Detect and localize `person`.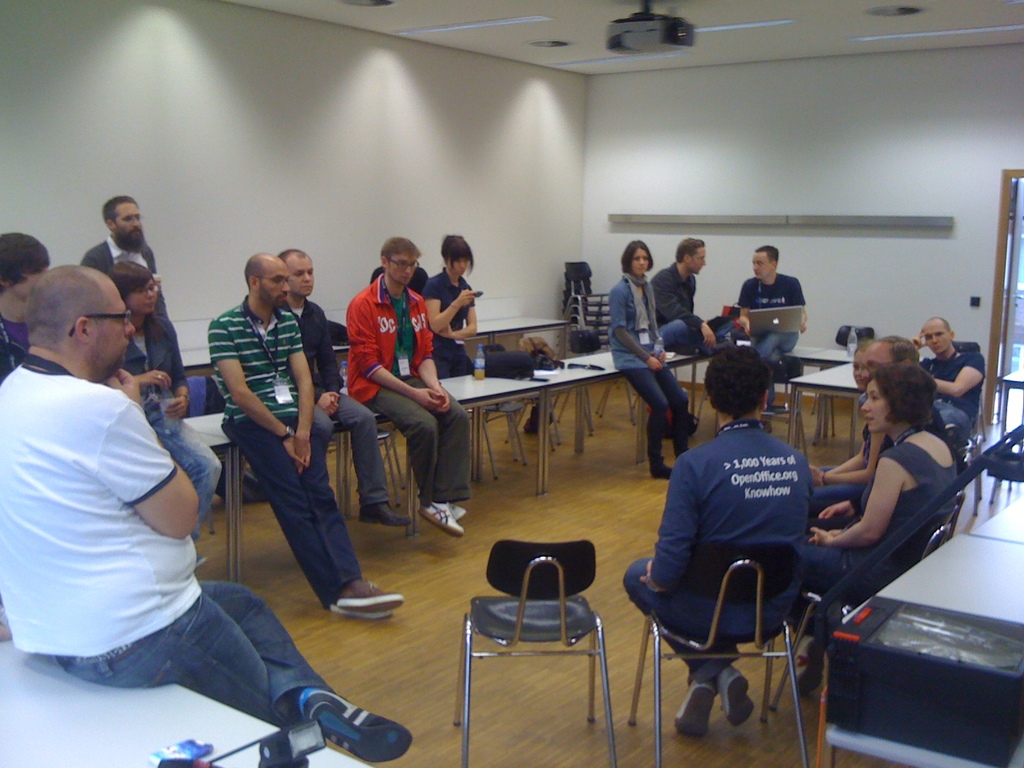
Localized at 98,245,220,547.
